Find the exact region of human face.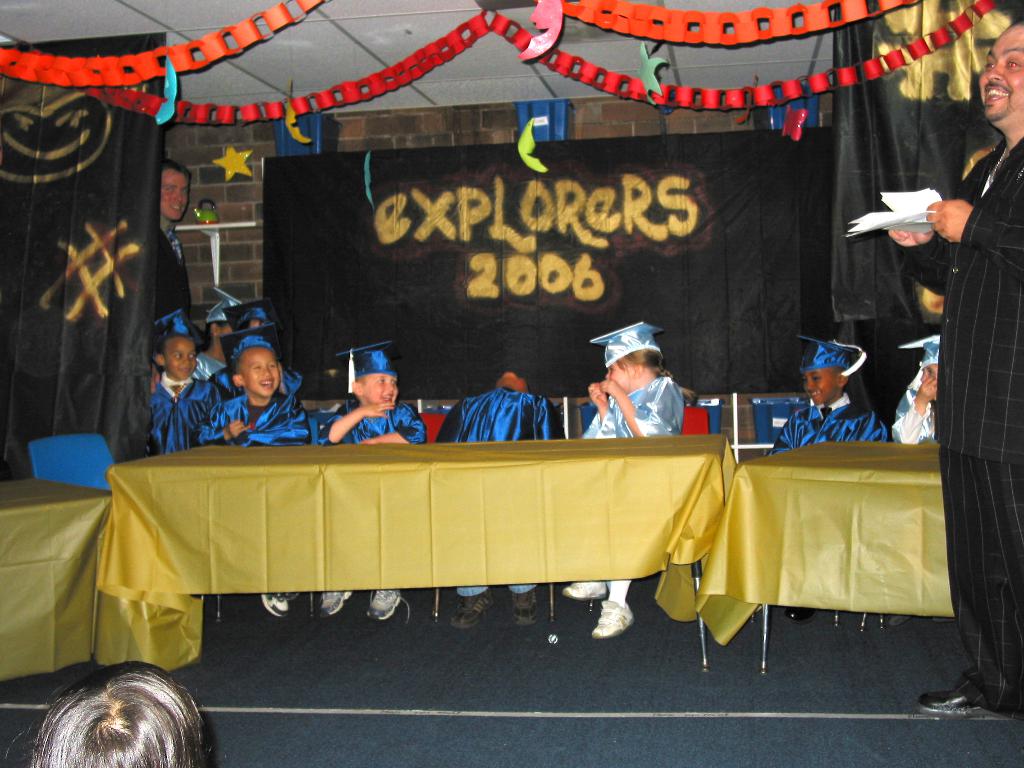
Exact region: [left=166, top=340, right=200, bottom=380].
